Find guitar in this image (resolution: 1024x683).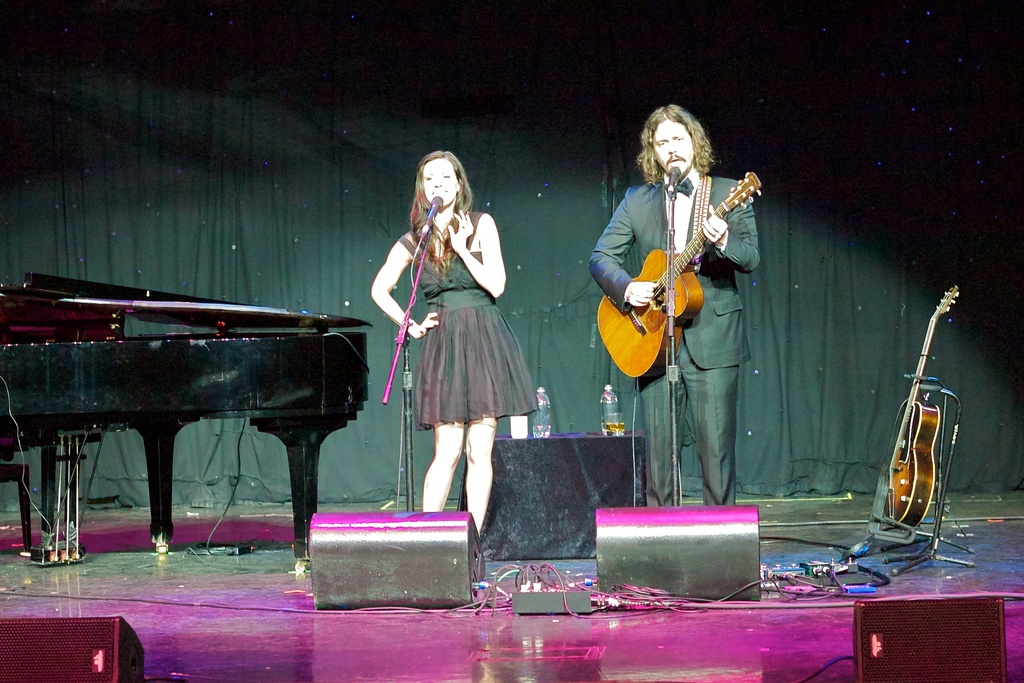
595,173,766,380.
